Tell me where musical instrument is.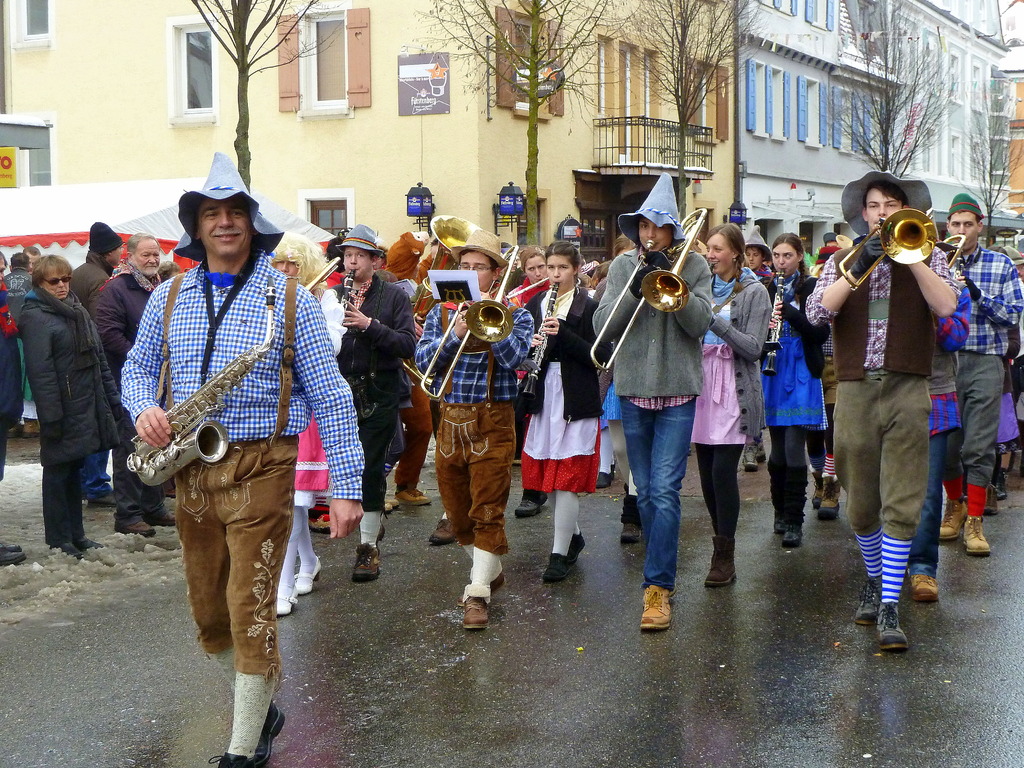
musical instrument is at x1=584 y1=200 x2=710 y2=367.
